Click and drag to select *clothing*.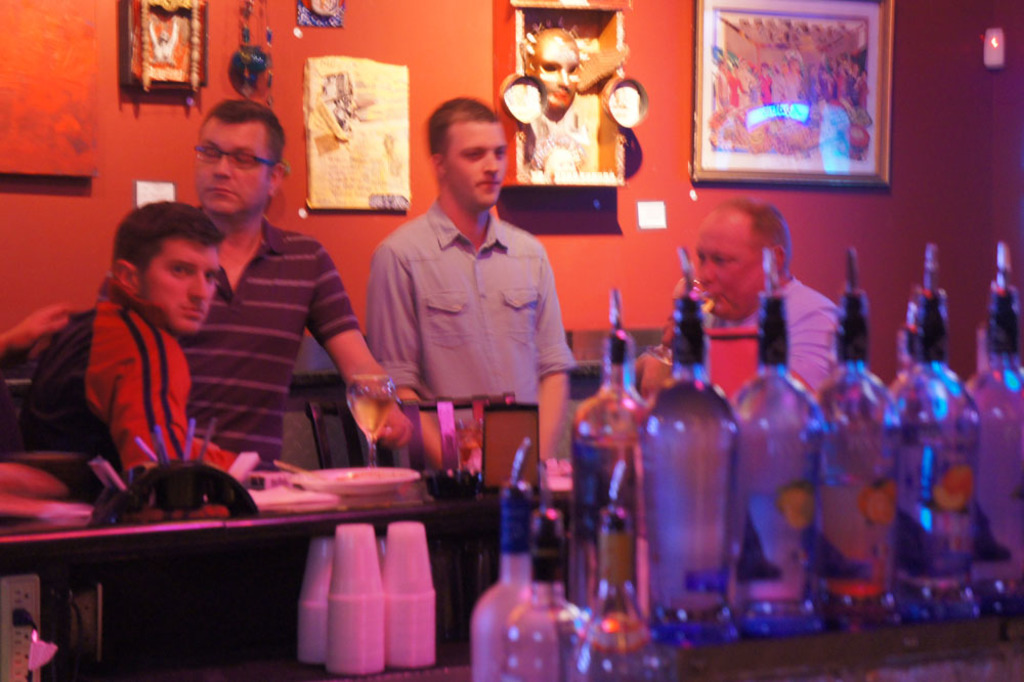
Selection: [172,207,362,471].
